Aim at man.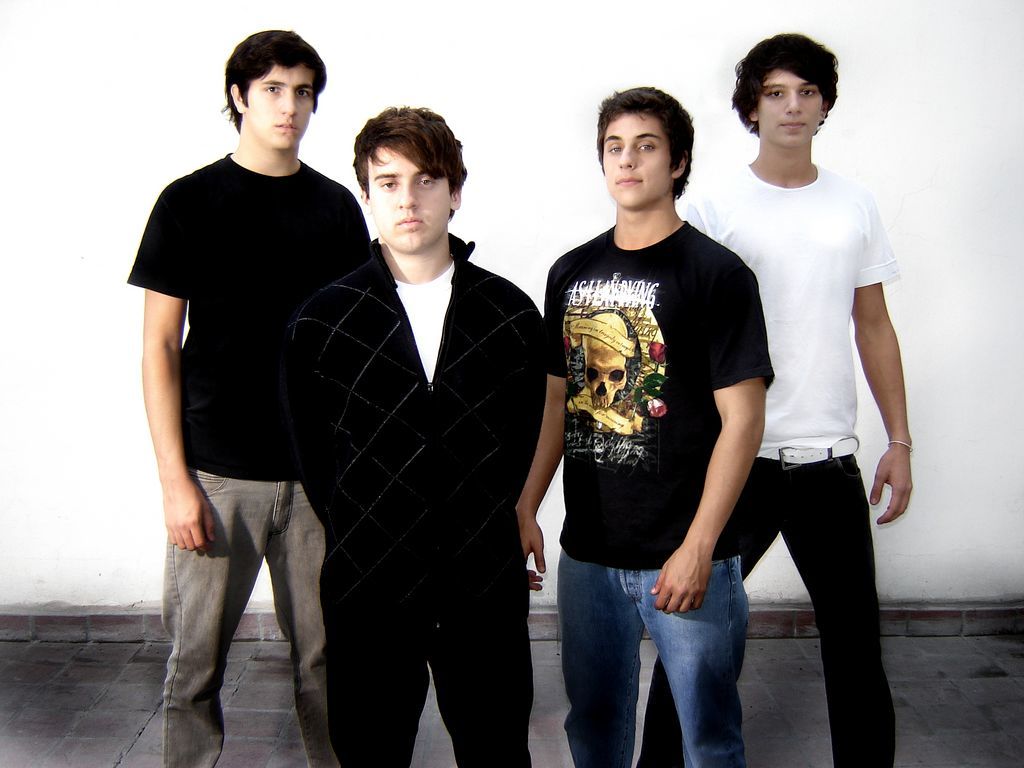
Aimed at x1=261 y1=76 x2=542 y2=767.
